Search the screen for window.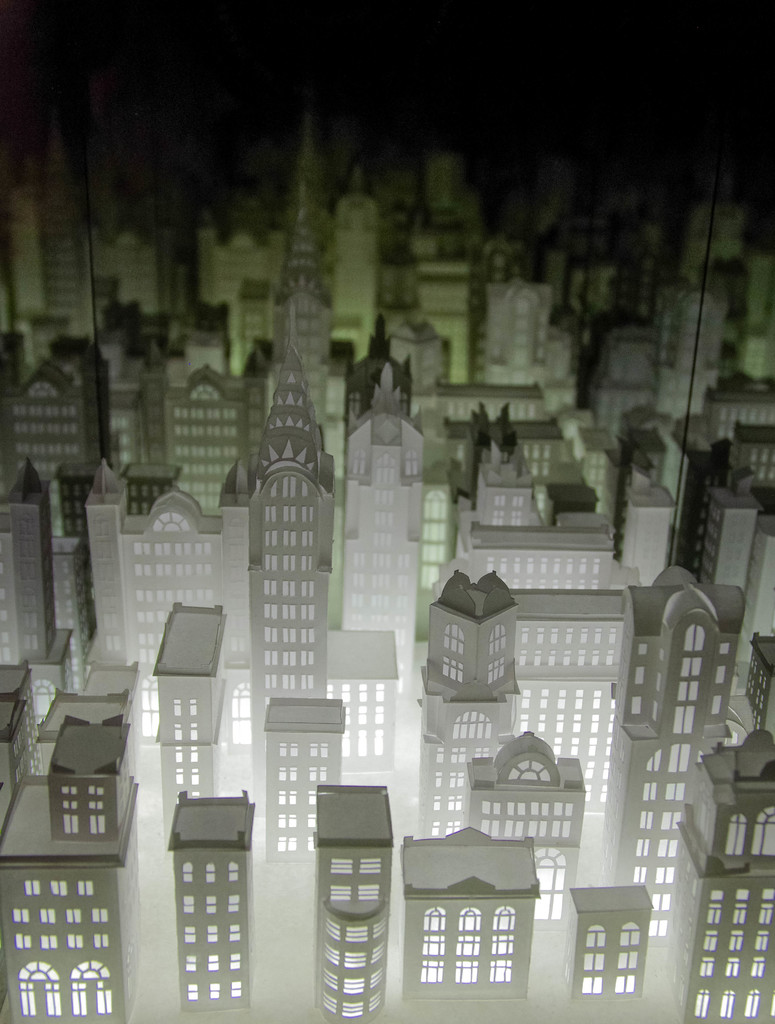
Found at {"left": 566, "top": 626, "right": 575, "bottom": 641}.
